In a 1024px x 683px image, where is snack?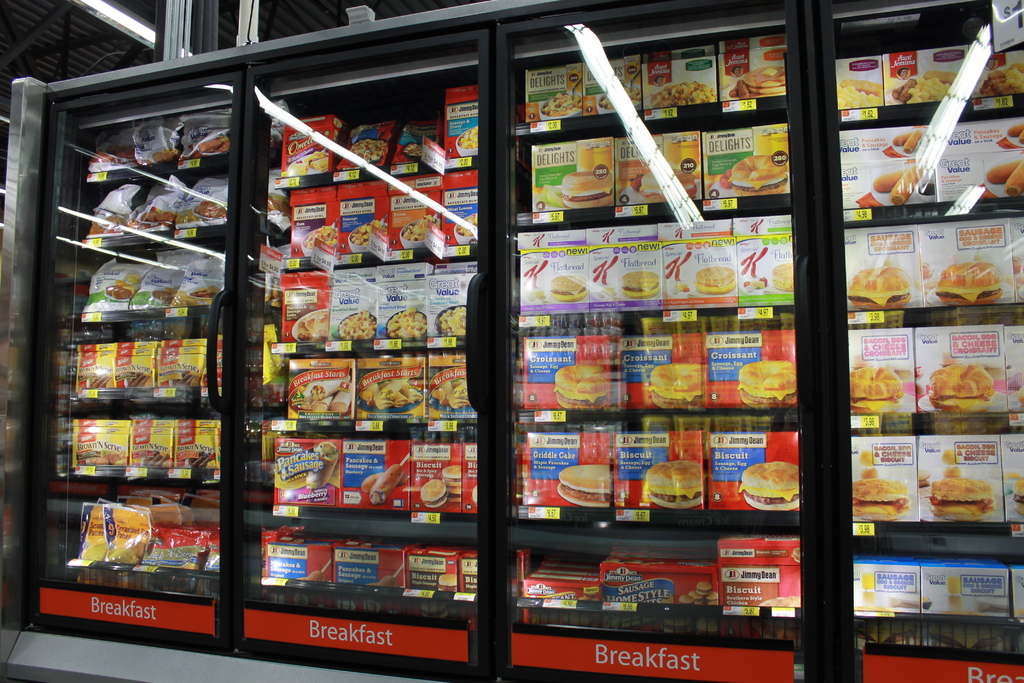
rect(735, 358, 801, 411).
